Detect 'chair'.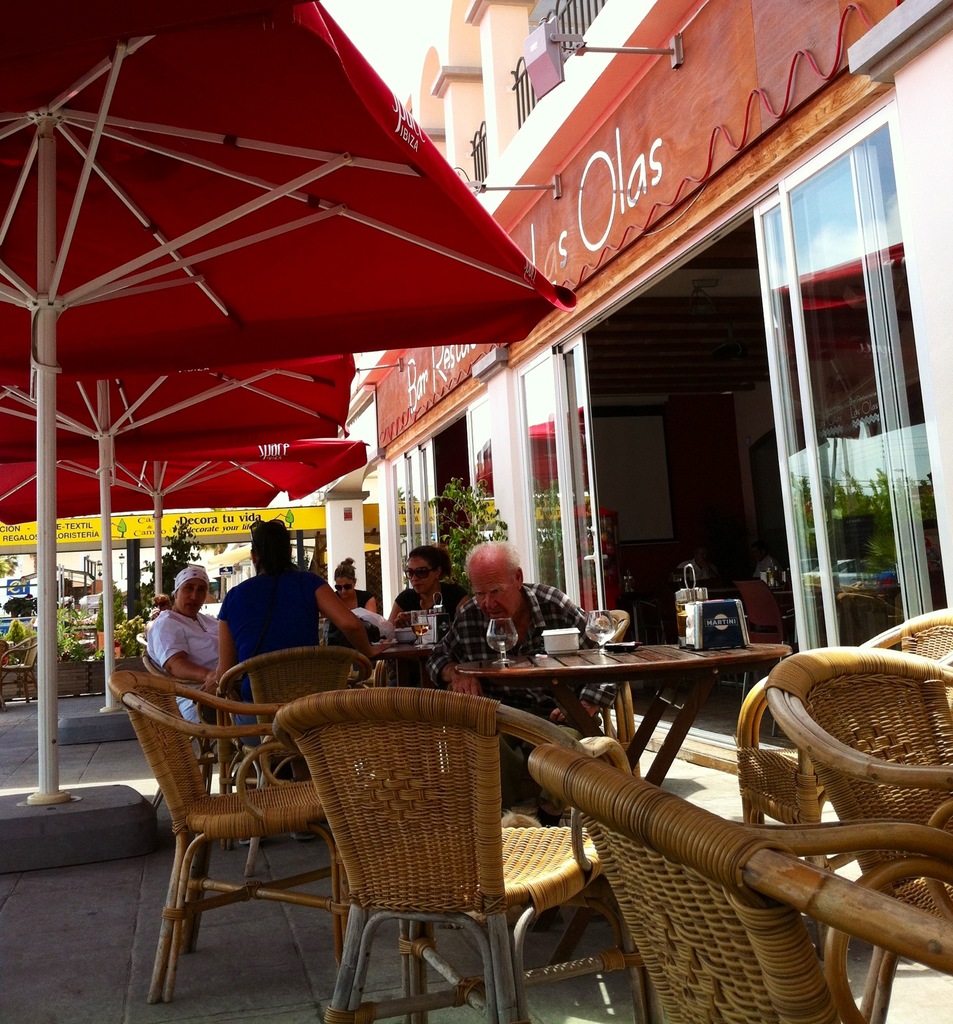
Detected at 726/607/952/953.
